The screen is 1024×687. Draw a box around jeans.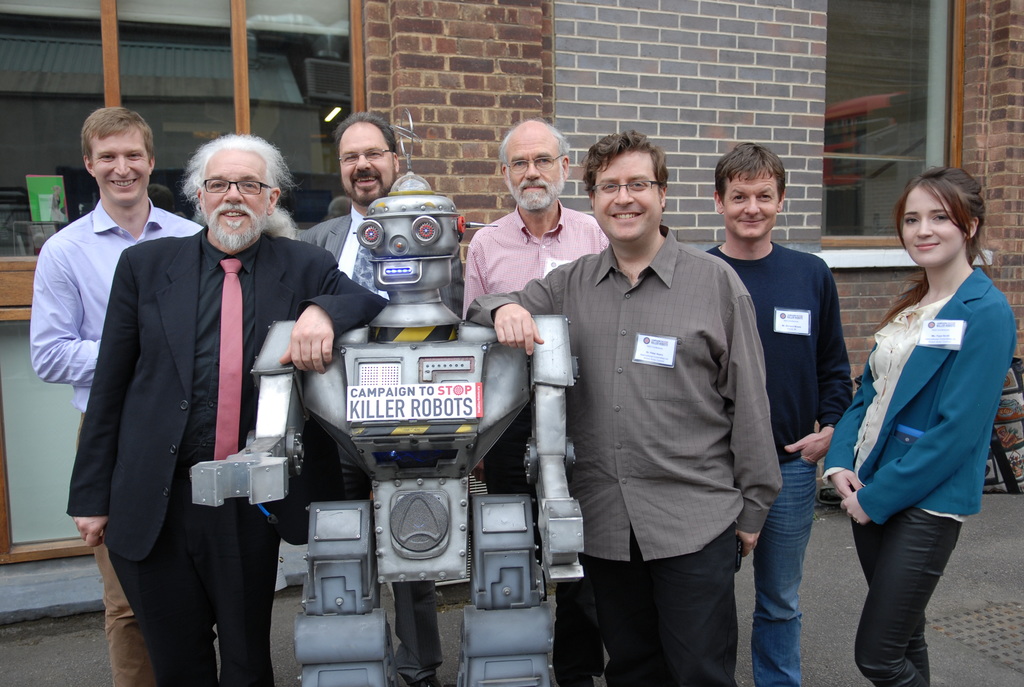
BBox(753, 456, 814, 686).
